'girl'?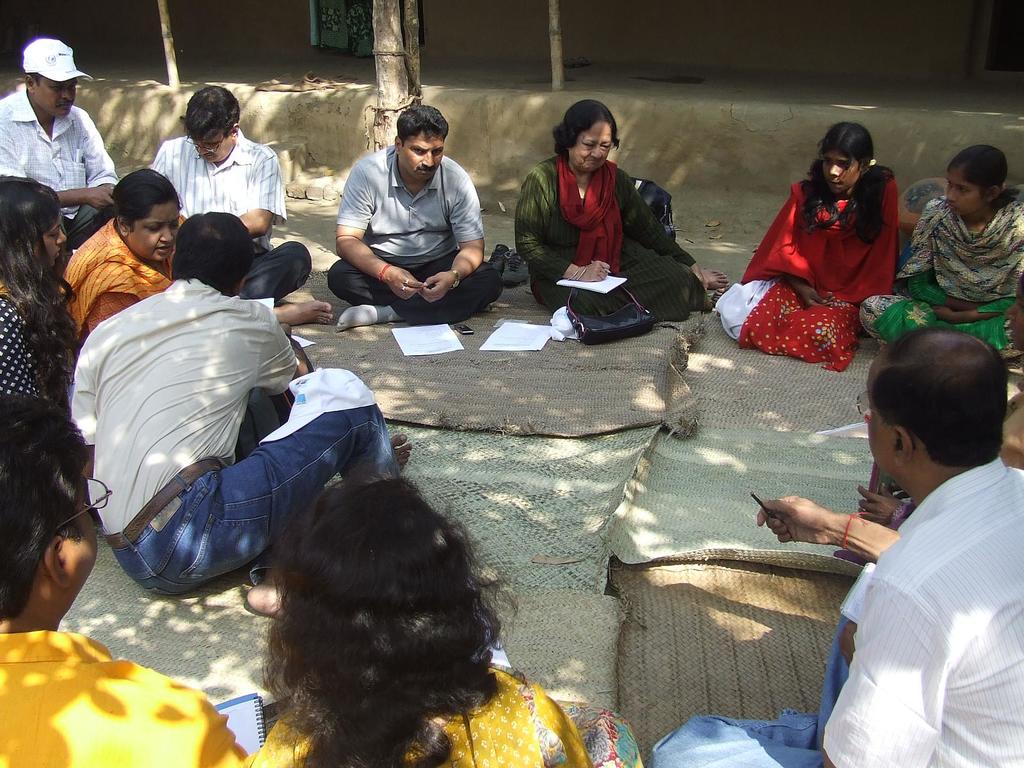
bbox=(506, 91, 728, 332)
